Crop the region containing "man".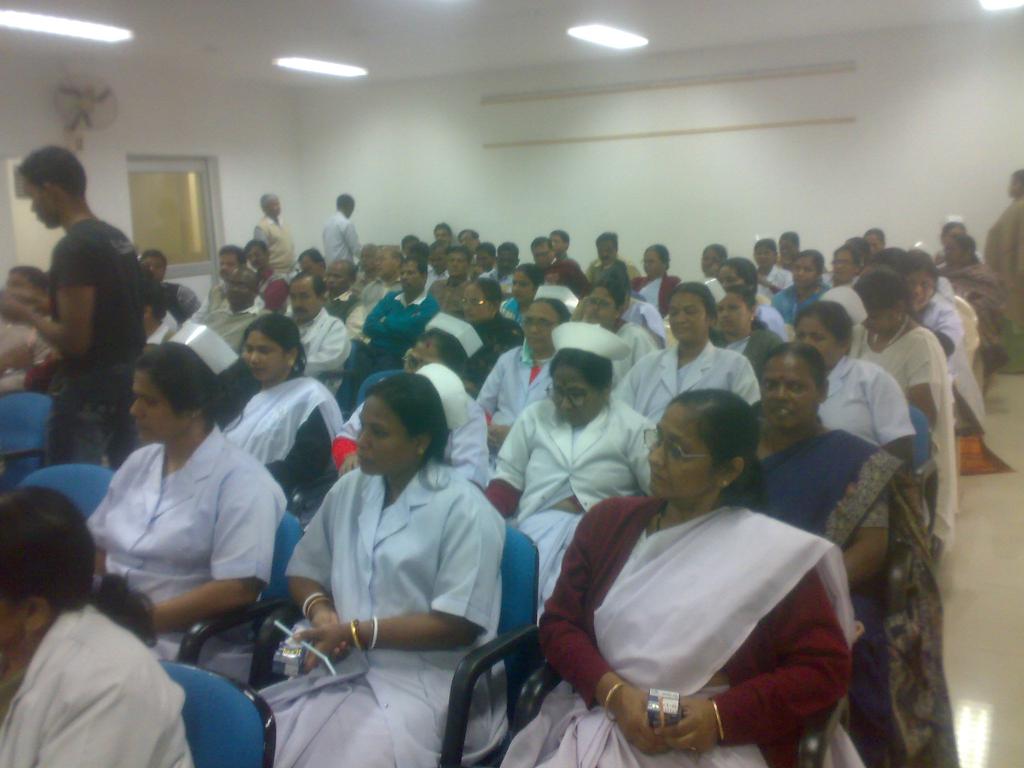
Crop region: x1=0, y1=148, x2=155, y2=469.
